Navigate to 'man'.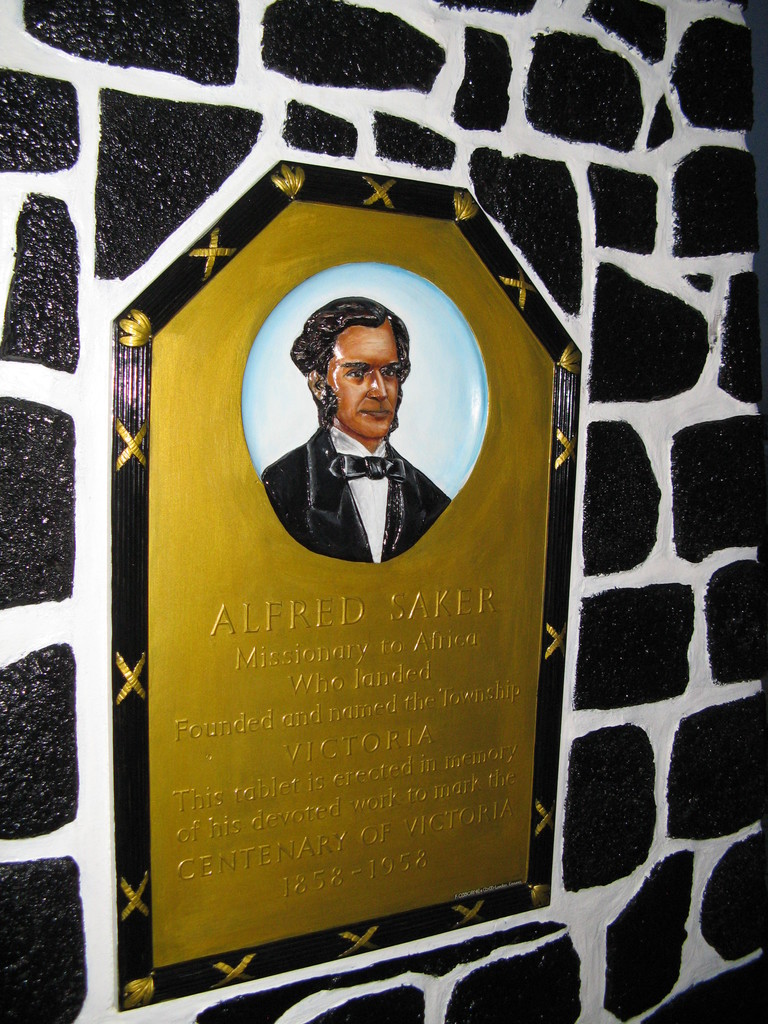
Navigation target: <bbox>253, 295, 454, 567</bbox>.
